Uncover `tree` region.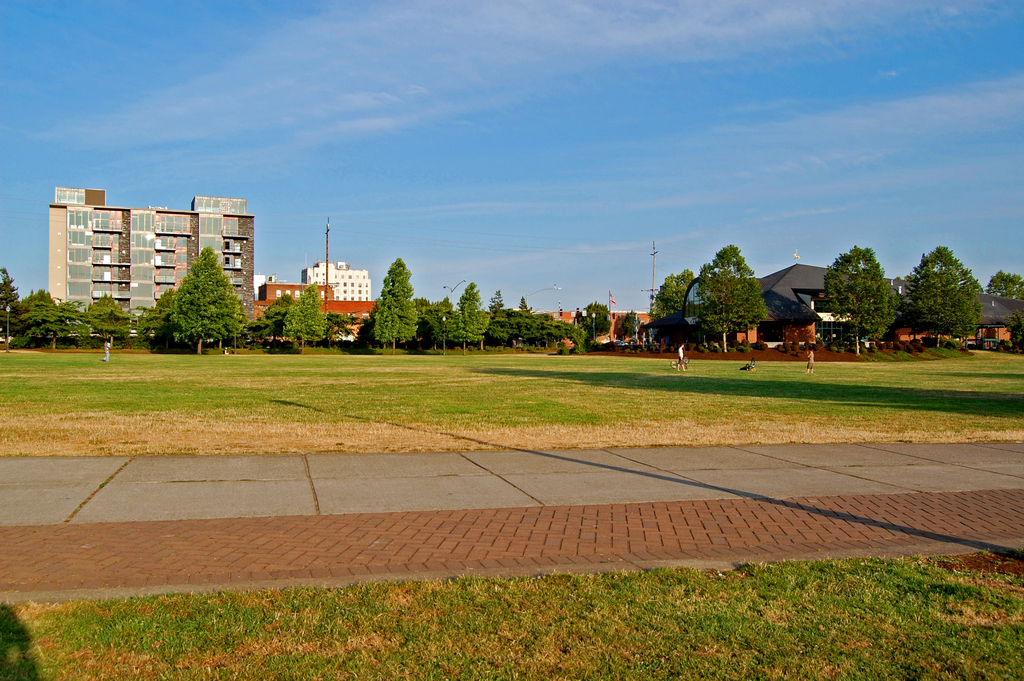
Uncovered: (650,267,697,319).
